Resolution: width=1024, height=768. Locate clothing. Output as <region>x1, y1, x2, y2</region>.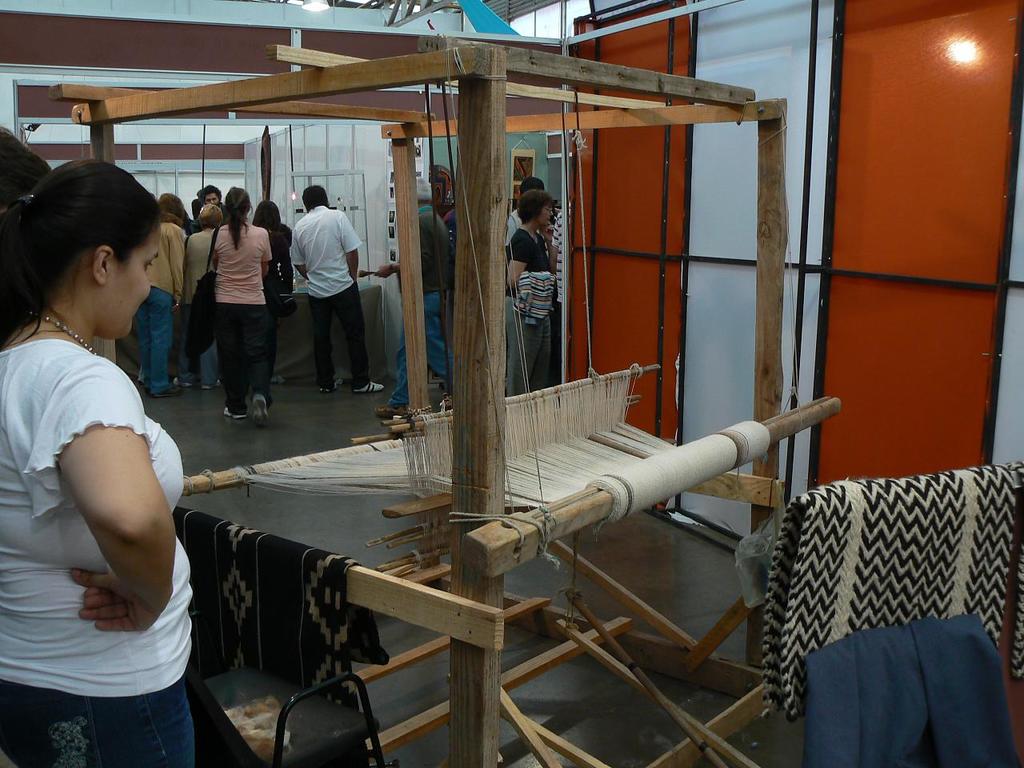
<region>139, 218, 183, 393</region>.
